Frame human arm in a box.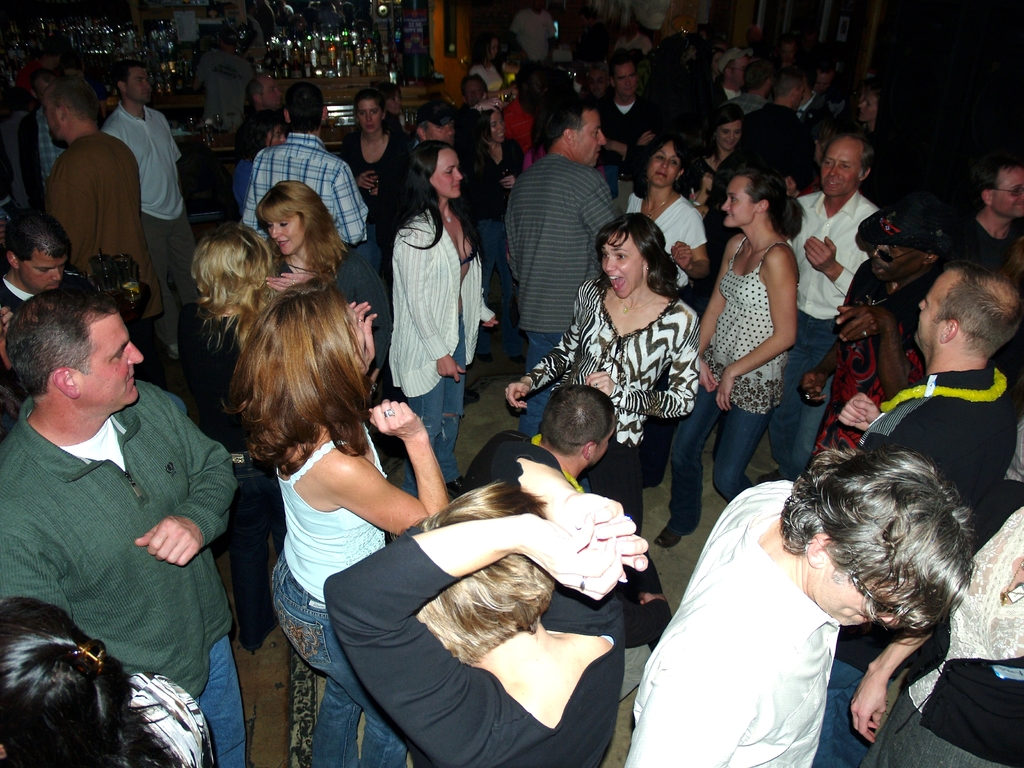
<box>499,166,515,193</box>.
